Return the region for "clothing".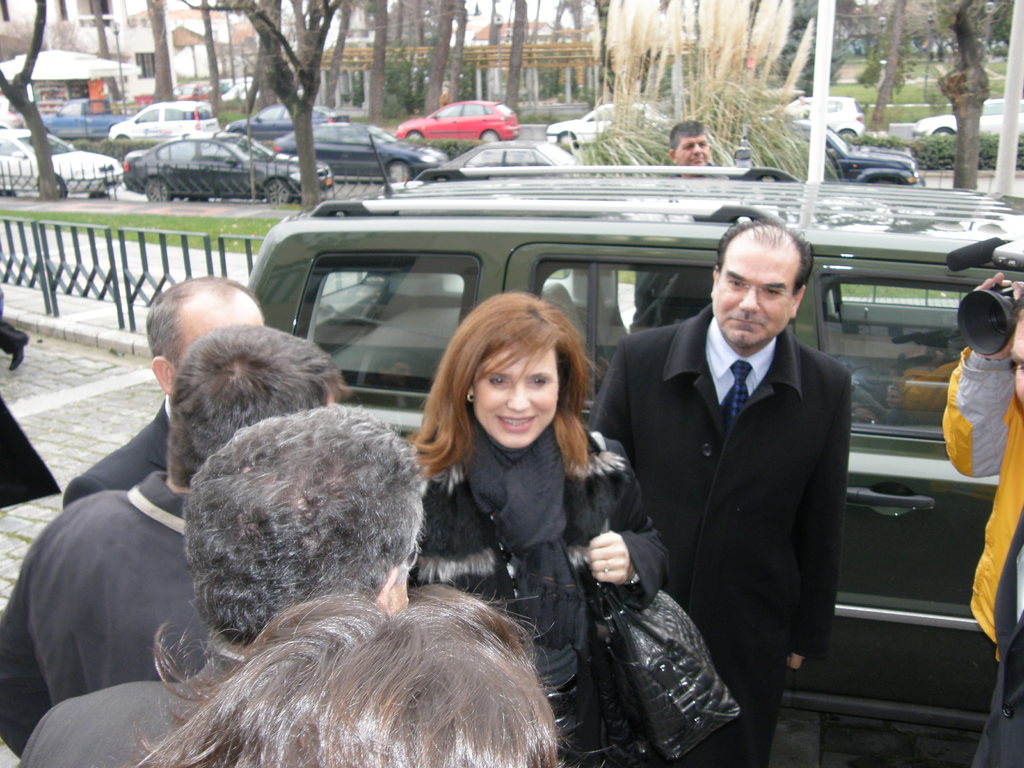
[x1=972, y1=512, x2=1023, y2=767].
